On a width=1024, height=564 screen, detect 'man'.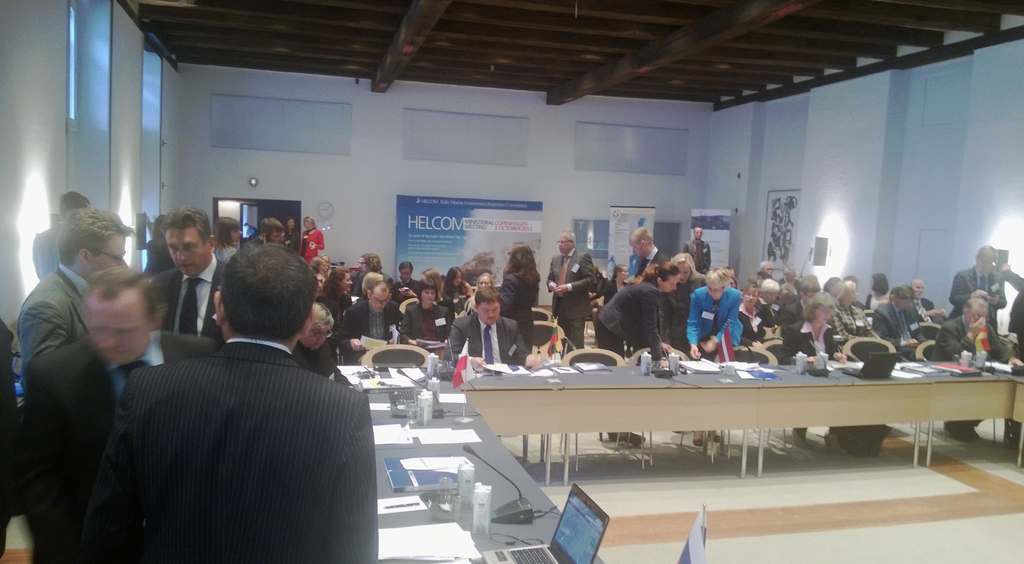
(546, 233, 595, 347).
